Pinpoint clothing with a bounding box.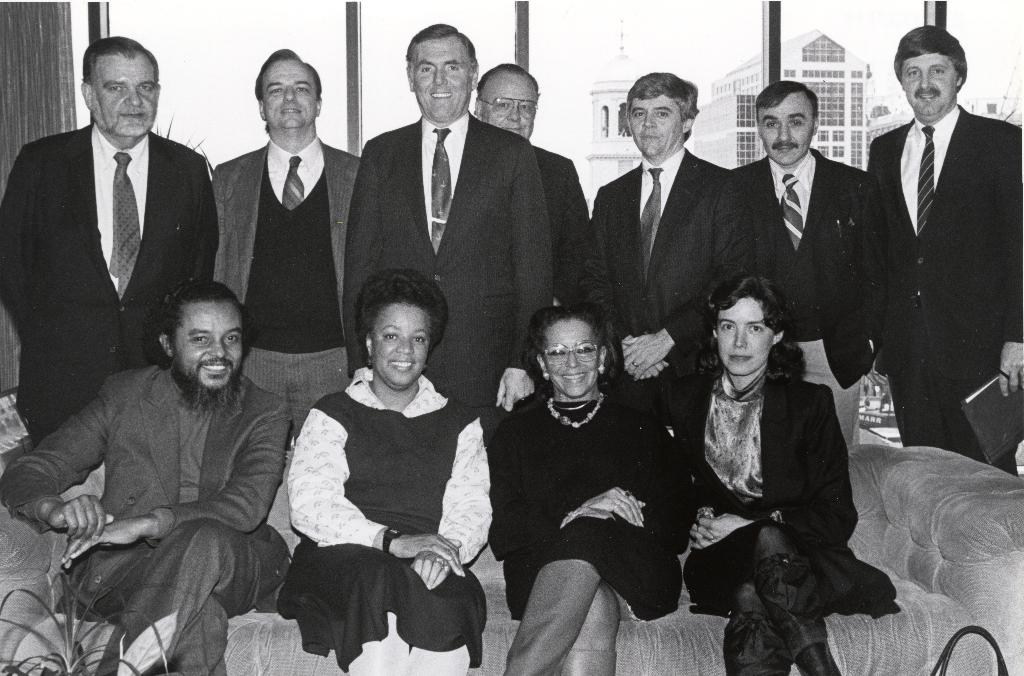
detection(0, 361, 296, 675).
